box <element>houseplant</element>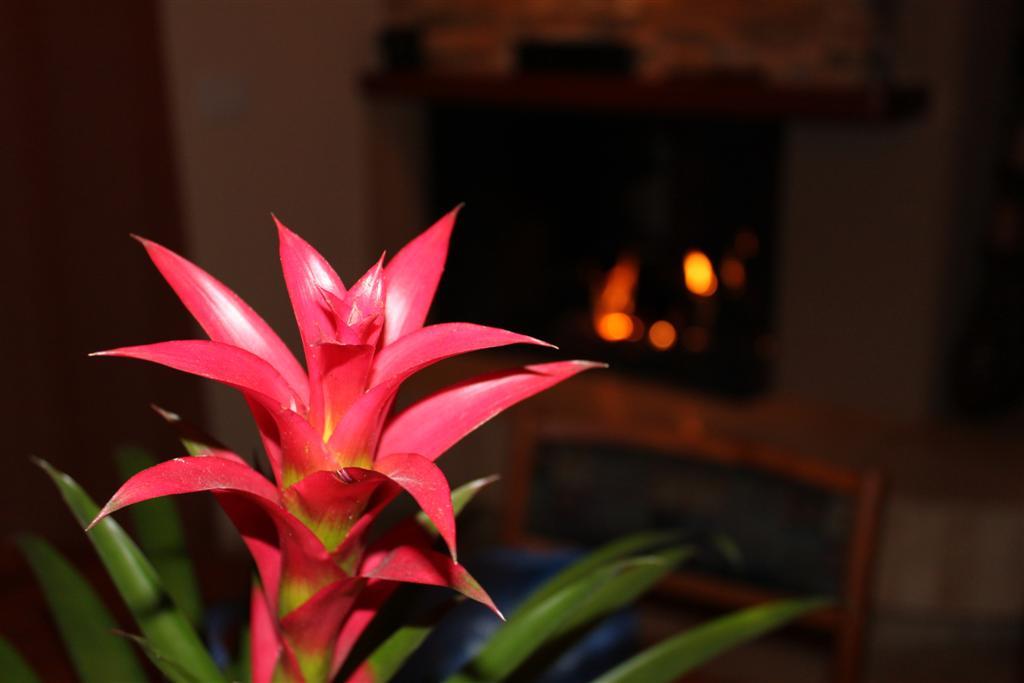
[3, 169, 744, 682]
